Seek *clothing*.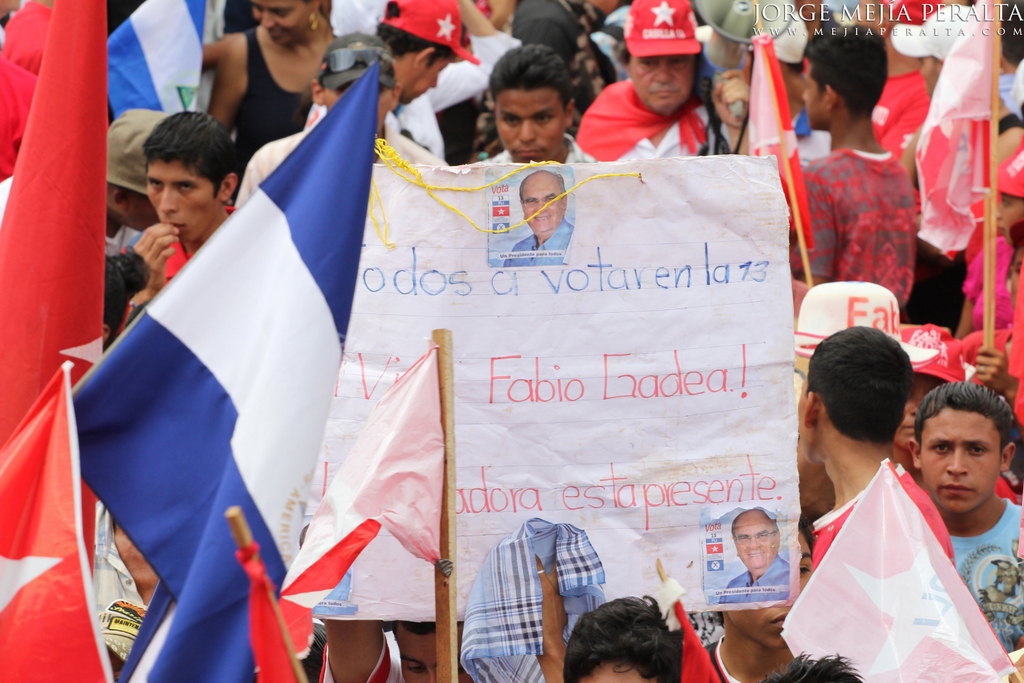
<region>462, 518, 617, 682</region>.
